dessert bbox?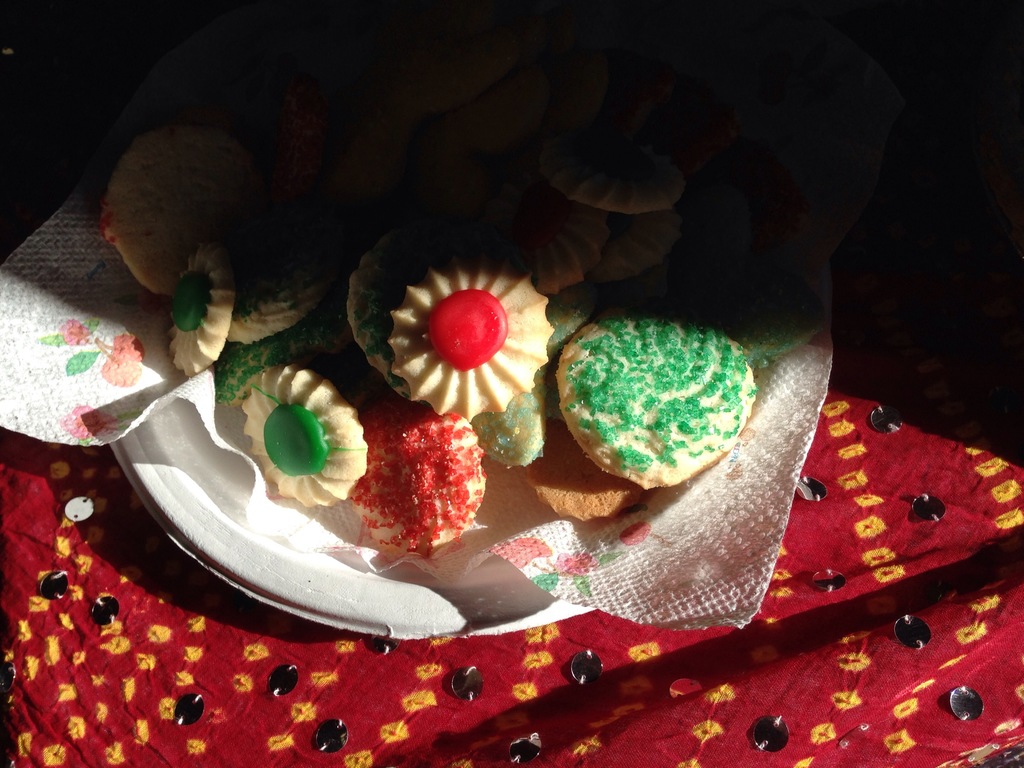
<box>348,400,490,559</box>
